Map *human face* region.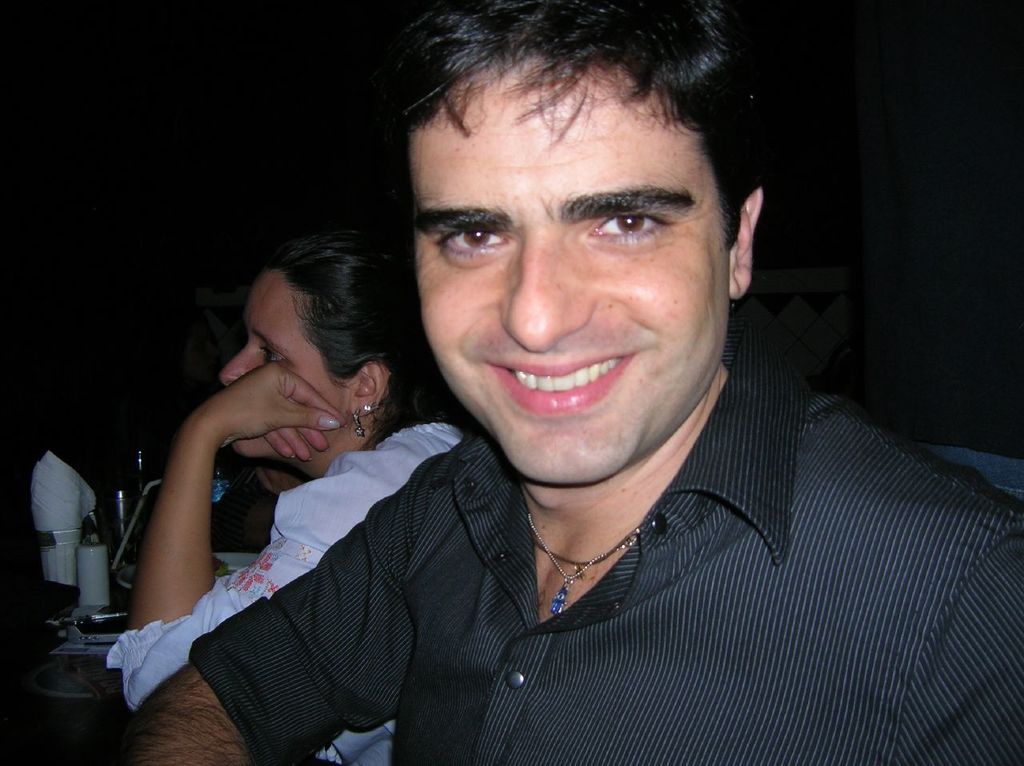
Mapped to 411/53/730/483.
